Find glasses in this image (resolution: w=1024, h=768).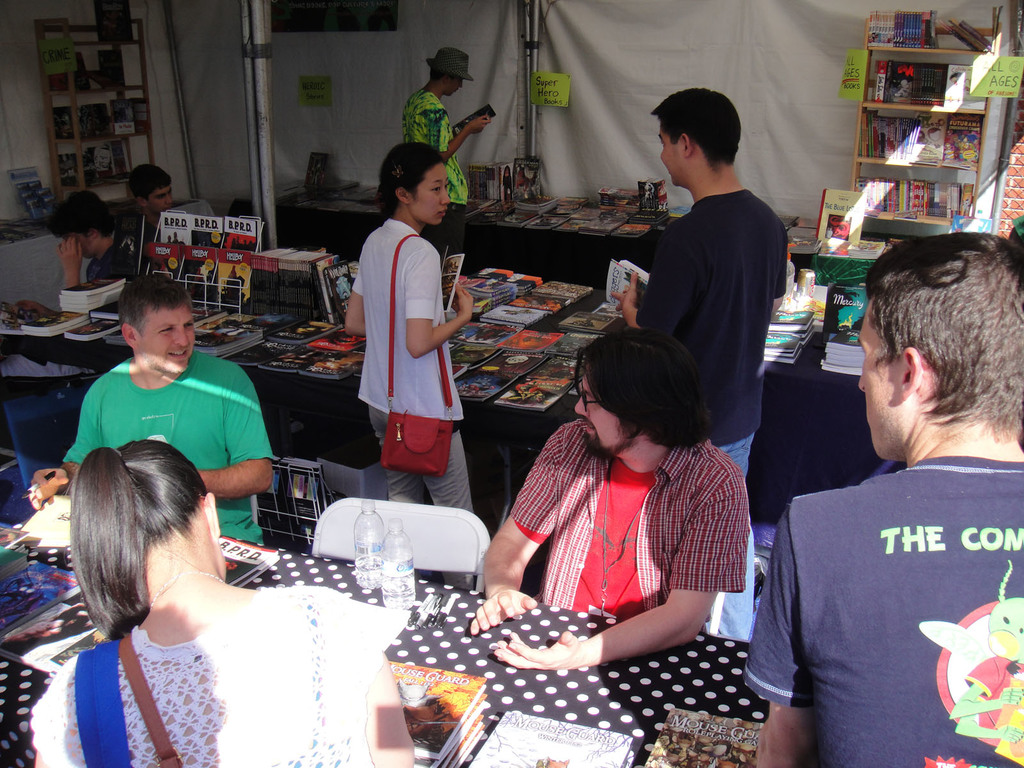
box(577, 380, 602, 410).
